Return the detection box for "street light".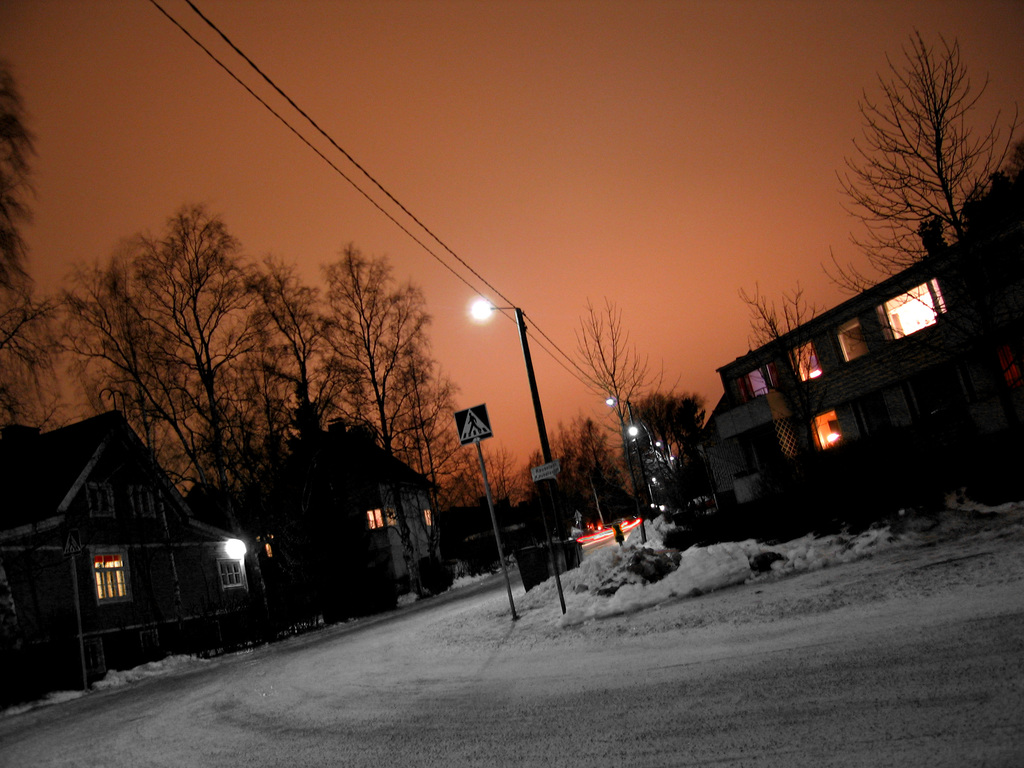
(x1=652, y1=441, x2=676, y2=476).
